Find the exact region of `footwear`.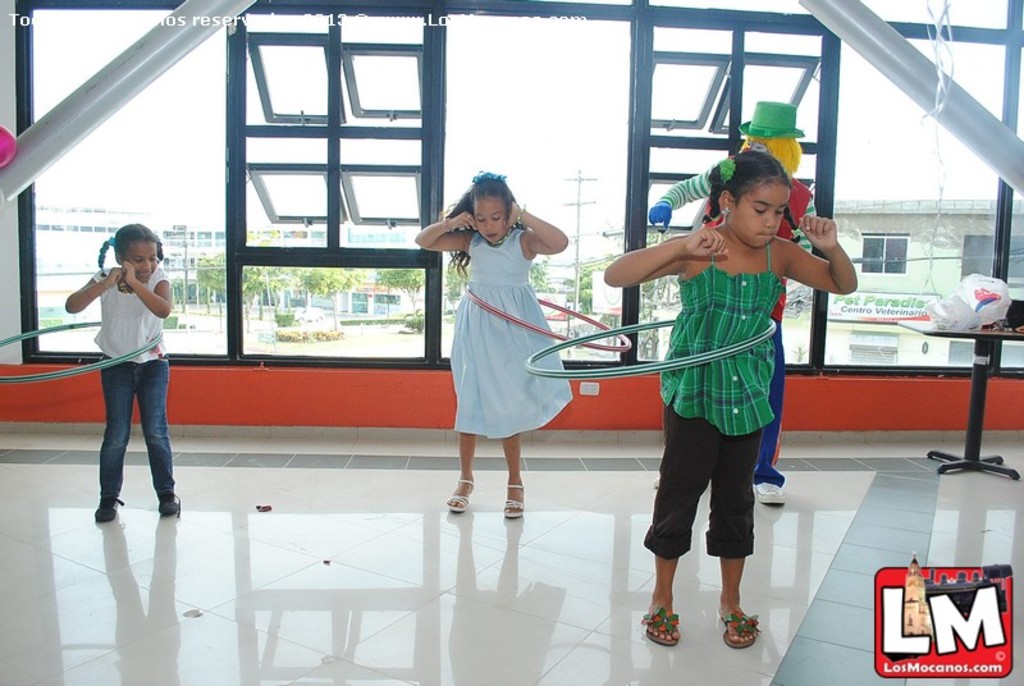
Exact region: <bbox>753, 477, 786, 504</bbox>.
